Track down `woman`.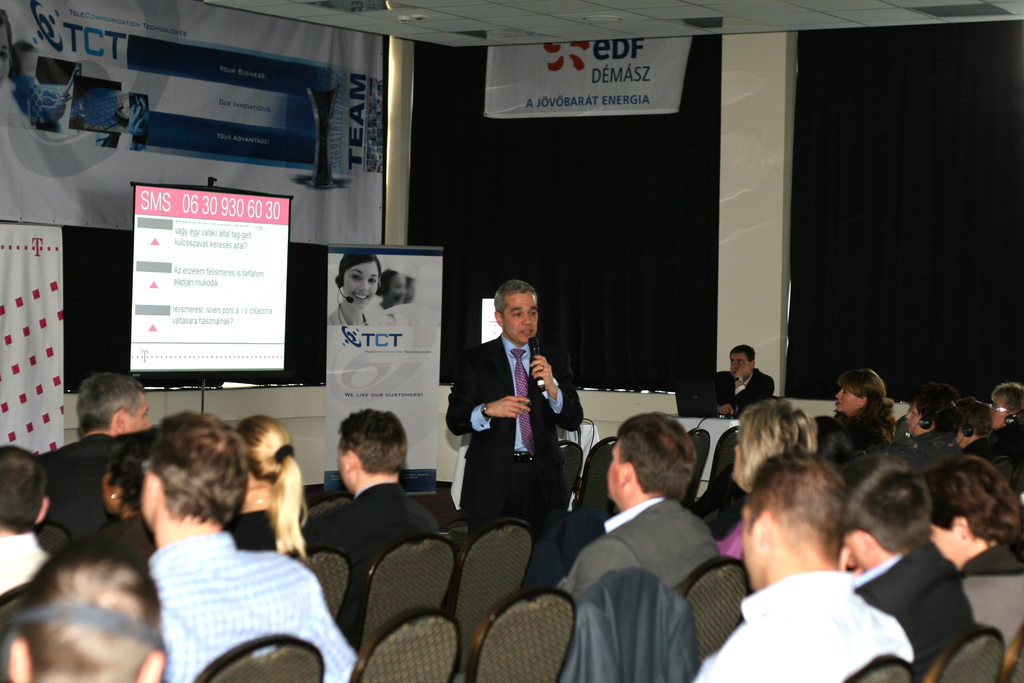
Tracked to (216, 409, 314, 574).
